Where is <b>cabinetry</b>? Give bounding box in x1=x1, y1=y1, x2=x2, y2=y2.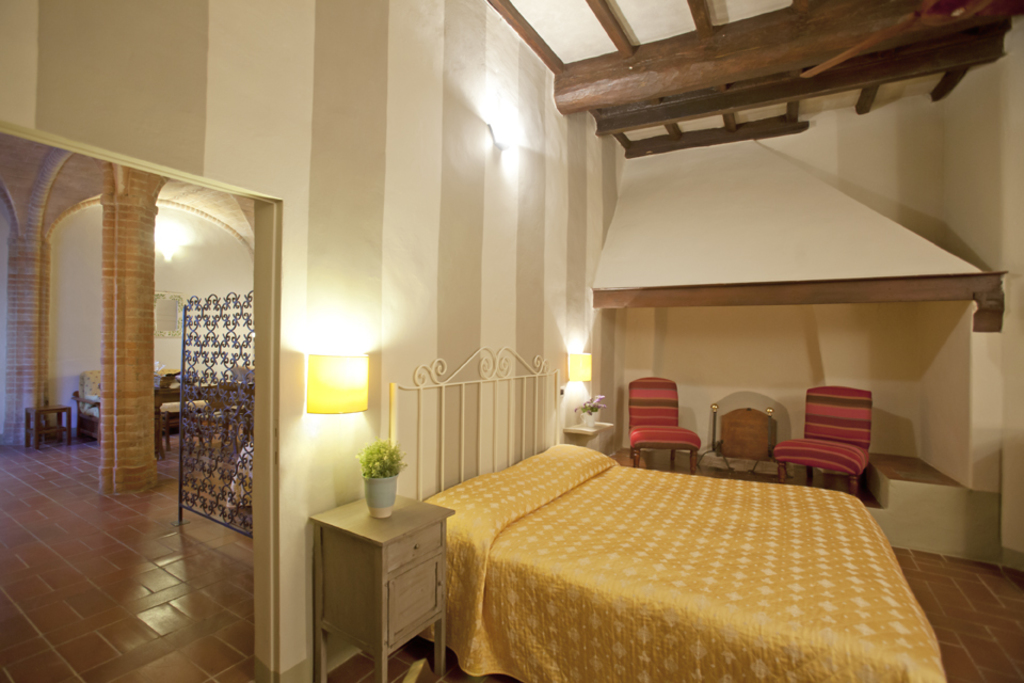
x1=304, y1=489, x2=458, y2=682.
